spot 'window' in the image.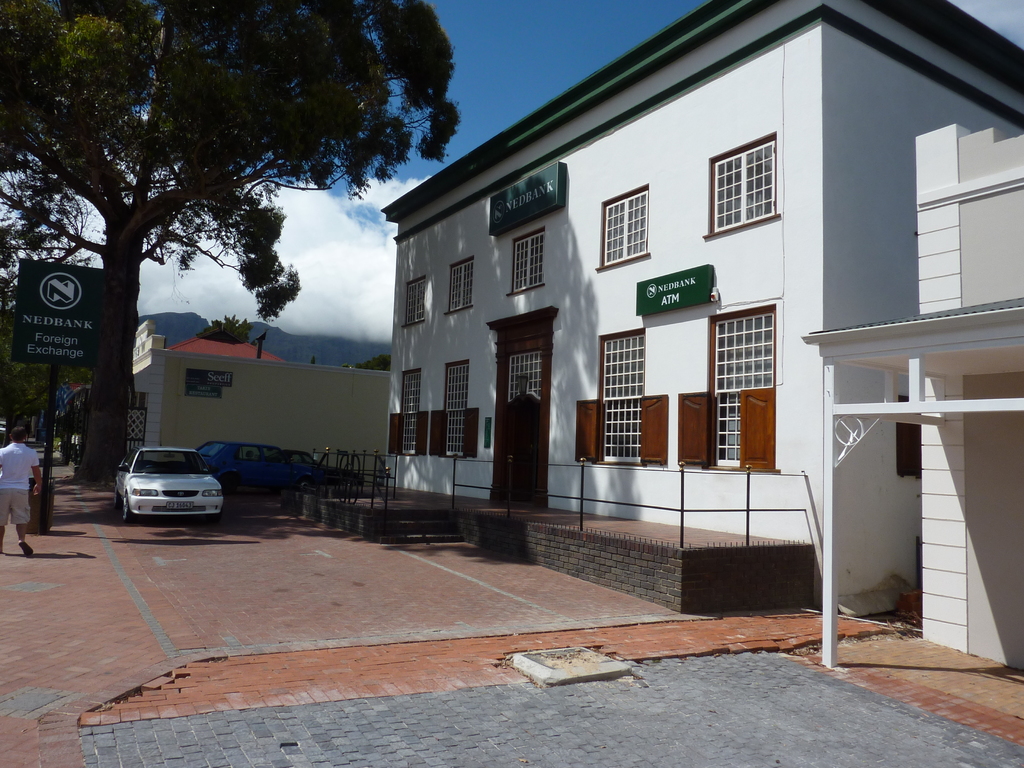
'window' found at 508 232 542 294.
